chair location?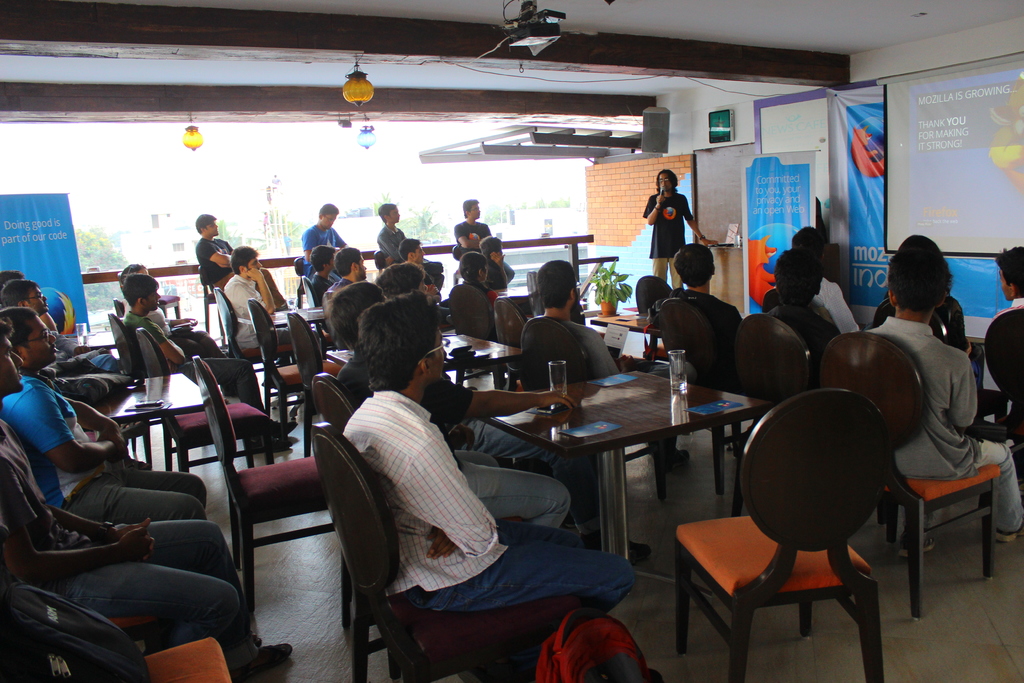
crop(687, 386, 927, 666)
